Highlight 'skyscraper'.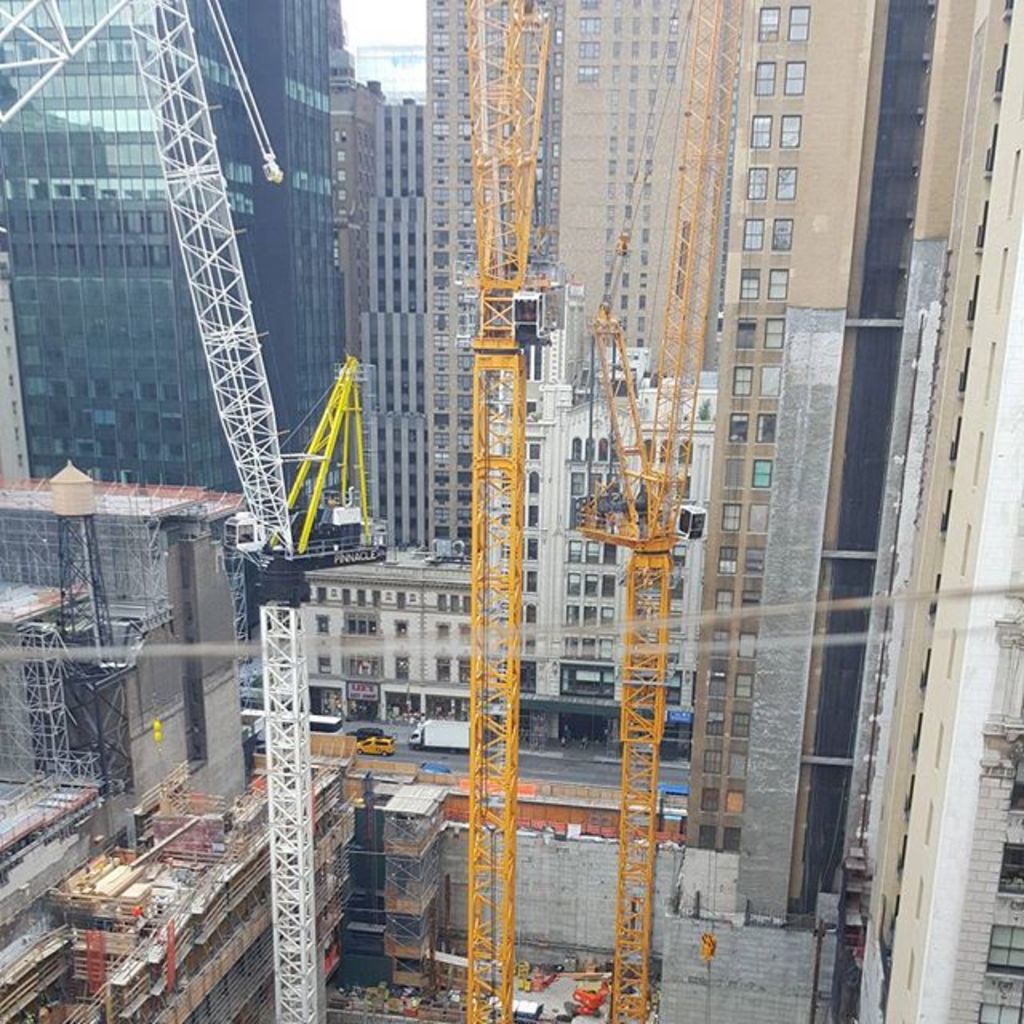
Highlighted region: bbox=[302, 347, 779, 723].
